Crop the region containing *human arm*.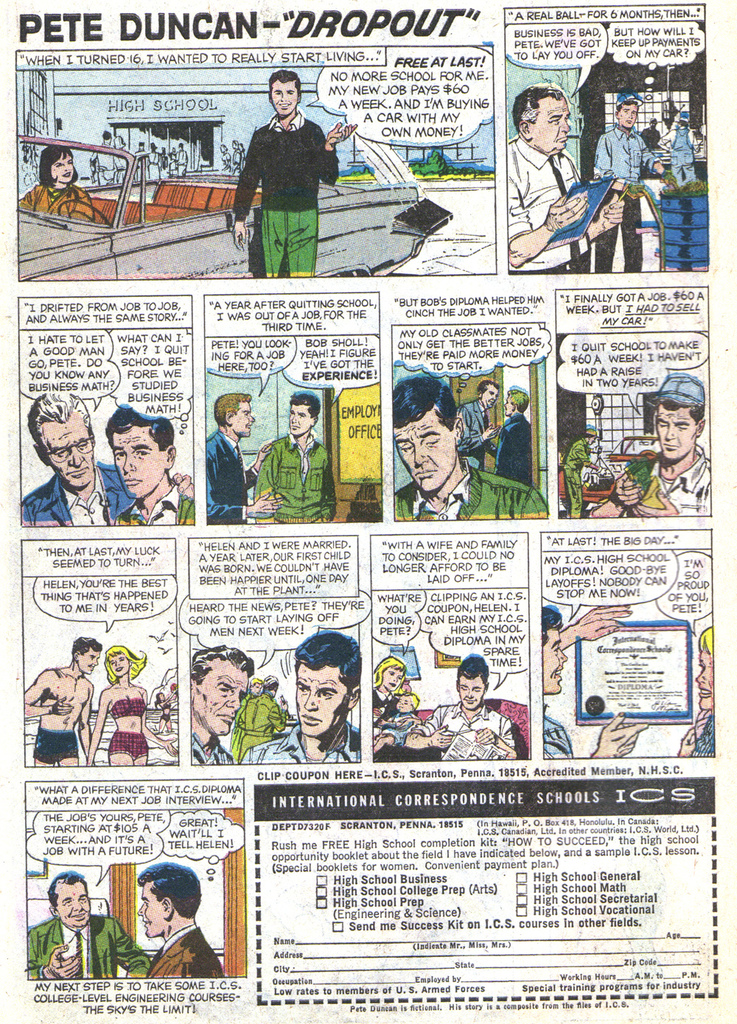
Crop region: [left=551, top=602, right=639, bottom=656].
